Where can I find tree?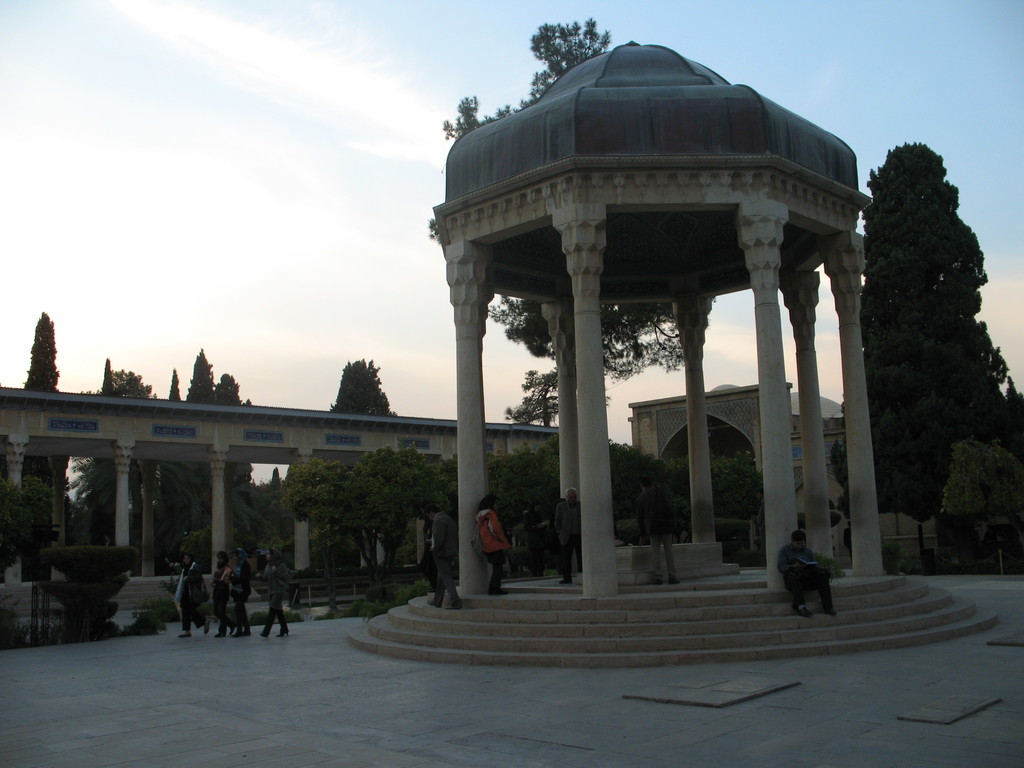
You can find it at [438, 16, 707, 424].
